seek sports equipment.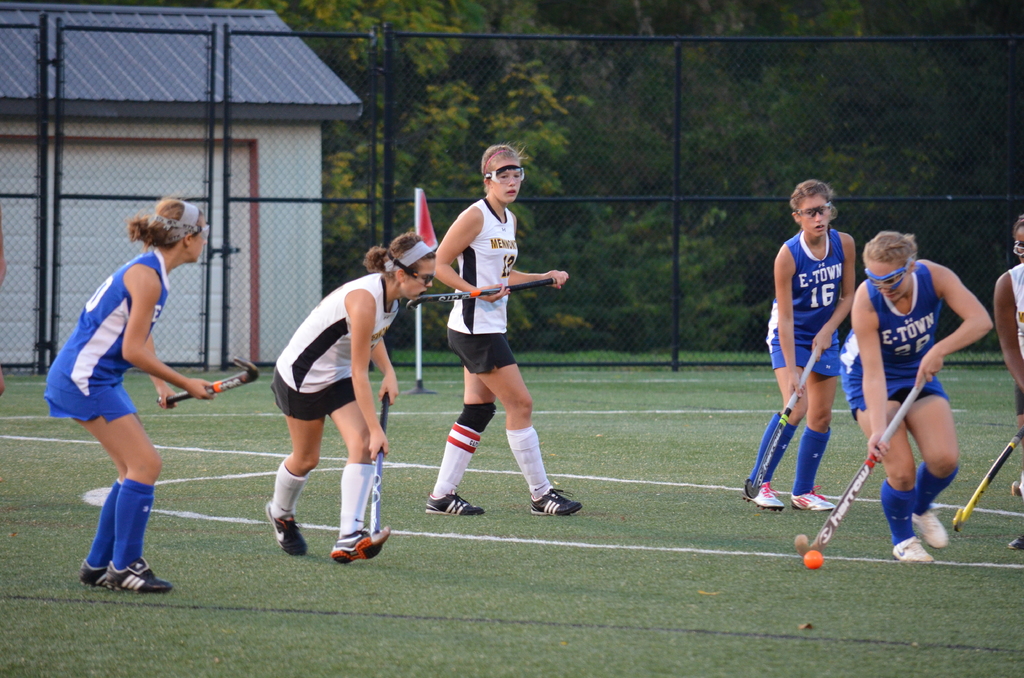
<region>104, 557, 172, 596</region>.
